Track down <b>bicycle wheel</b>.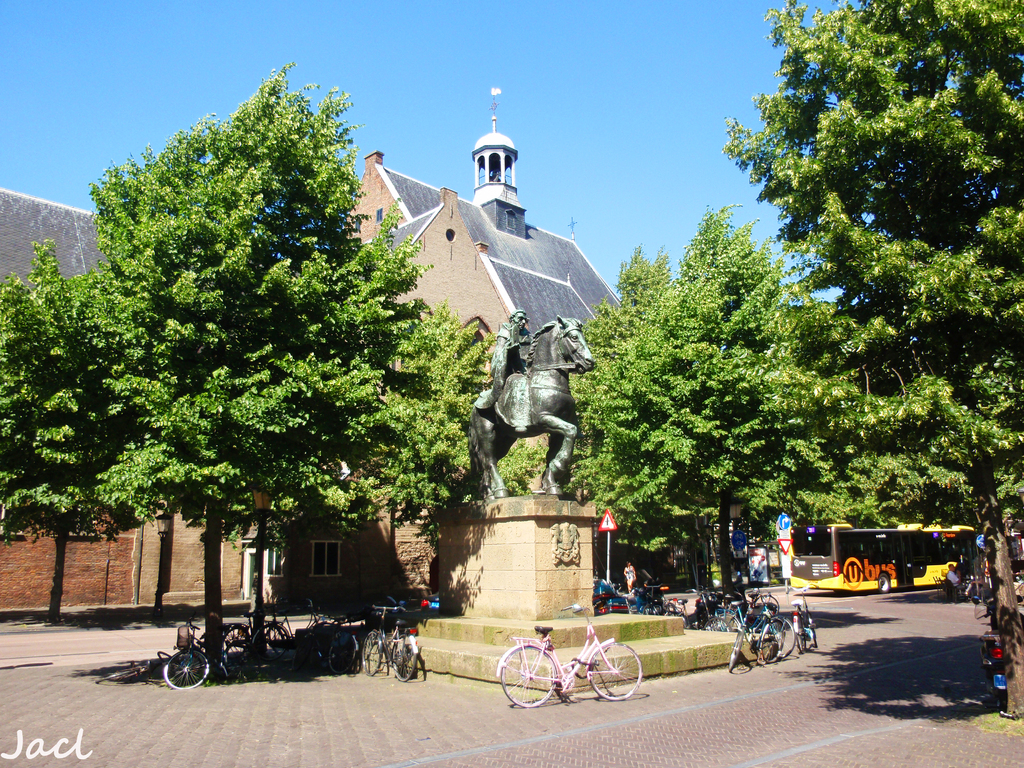
Tracked to x1=590, y1=639, x2=643, y2=700.
